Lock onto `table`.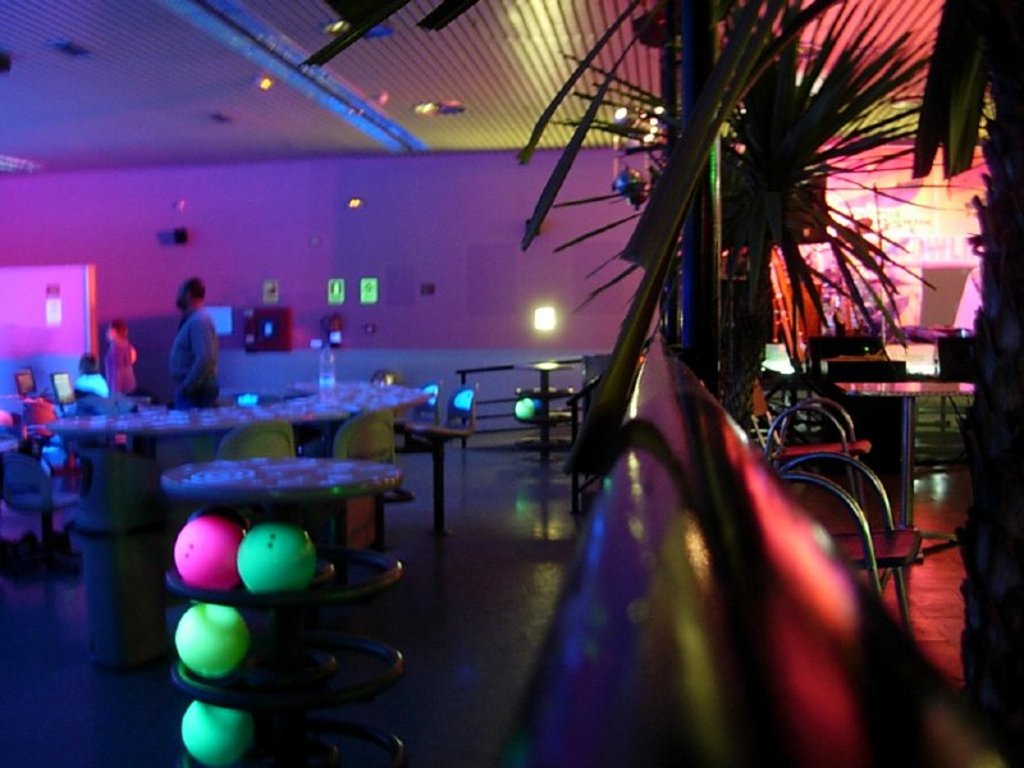
Locked: pyautogui.locateOnScreen(152, 436, 447, 591).
